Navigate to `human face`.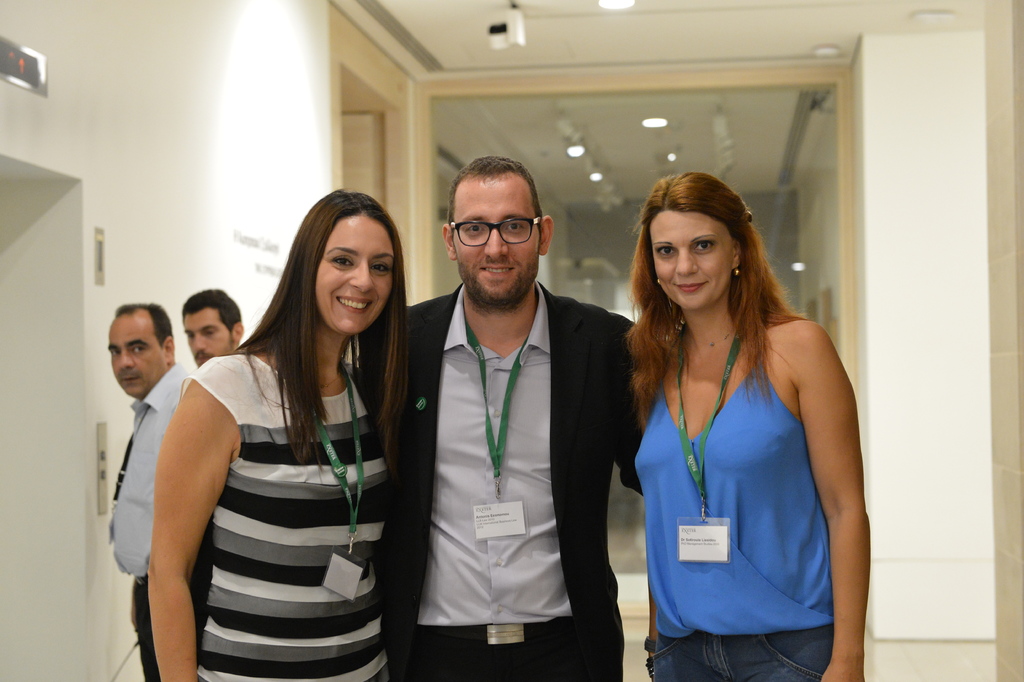
Navigation target: <box>108,319,171,399</box>.
